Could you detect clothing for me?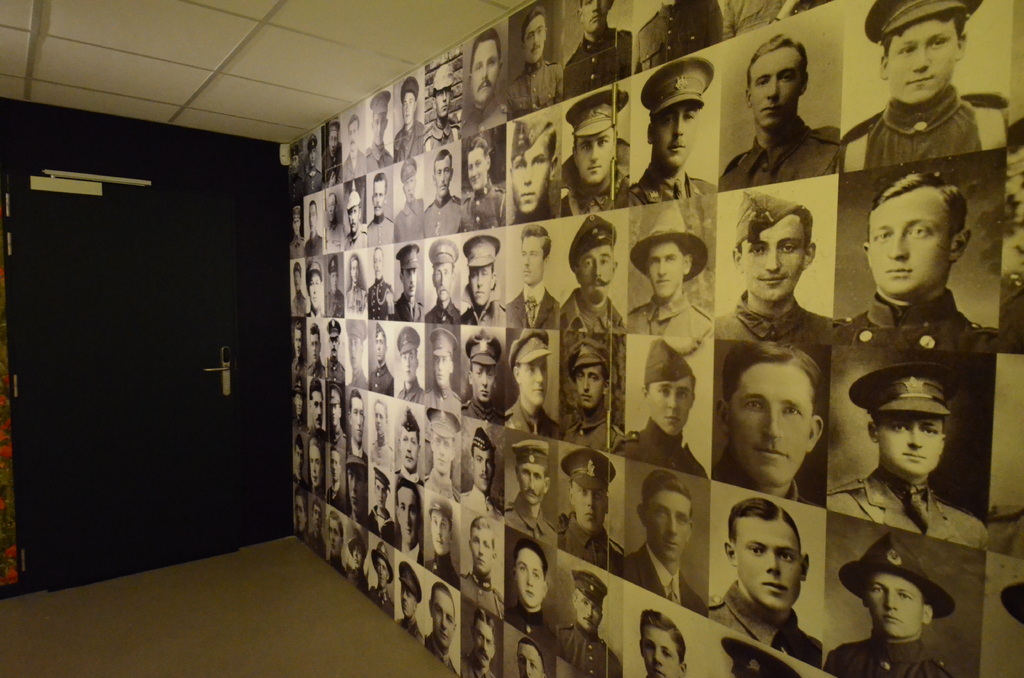
Detection result: detection(458, 293, 504, 326).
